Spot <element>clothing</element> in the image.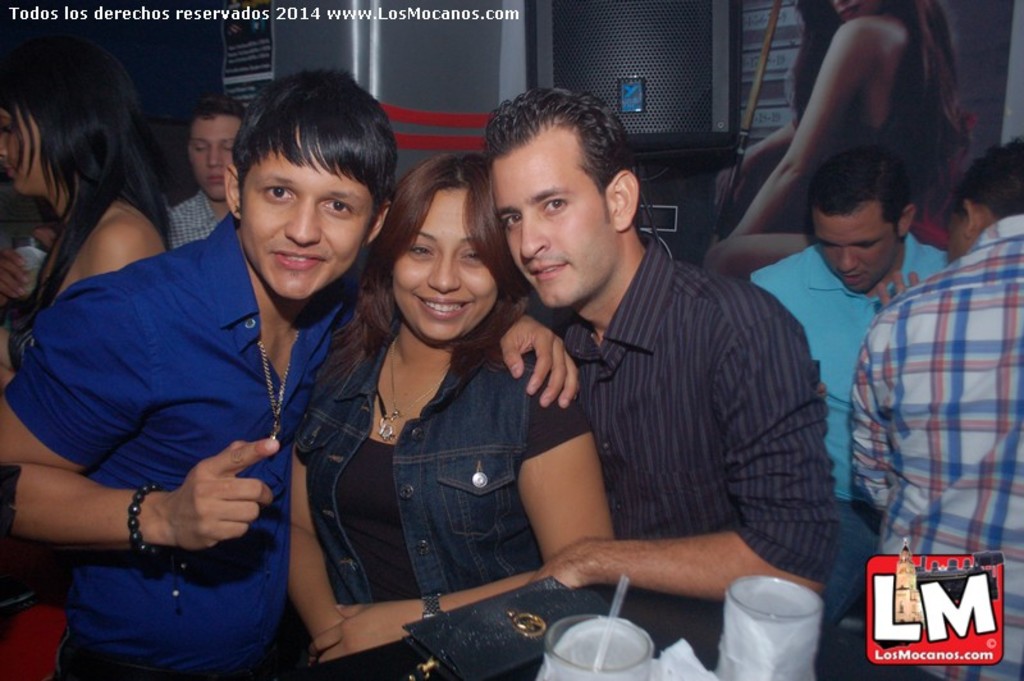
<element>clothing</element> found at (x1=172, y1=186, x2=224, y2=251).
